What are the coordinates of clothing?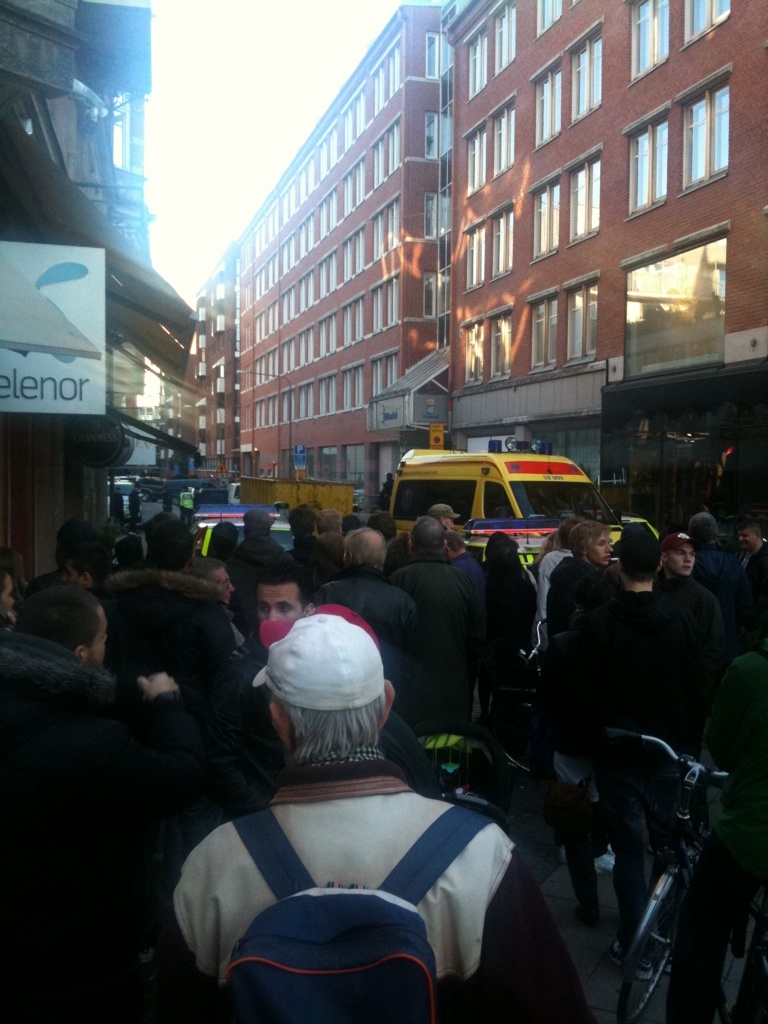
(179, 704, 538, 1009).
